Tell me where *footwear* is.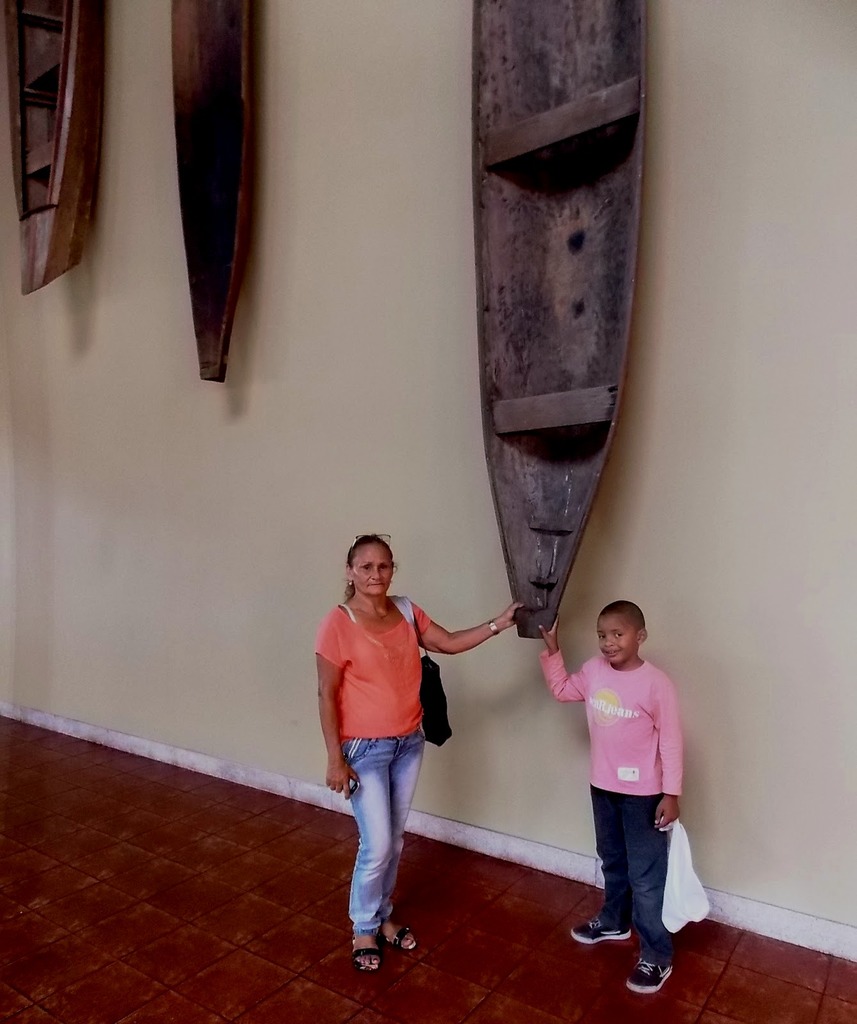
*footwear* is at (left=381, top=911, right=416, bottom=955).
